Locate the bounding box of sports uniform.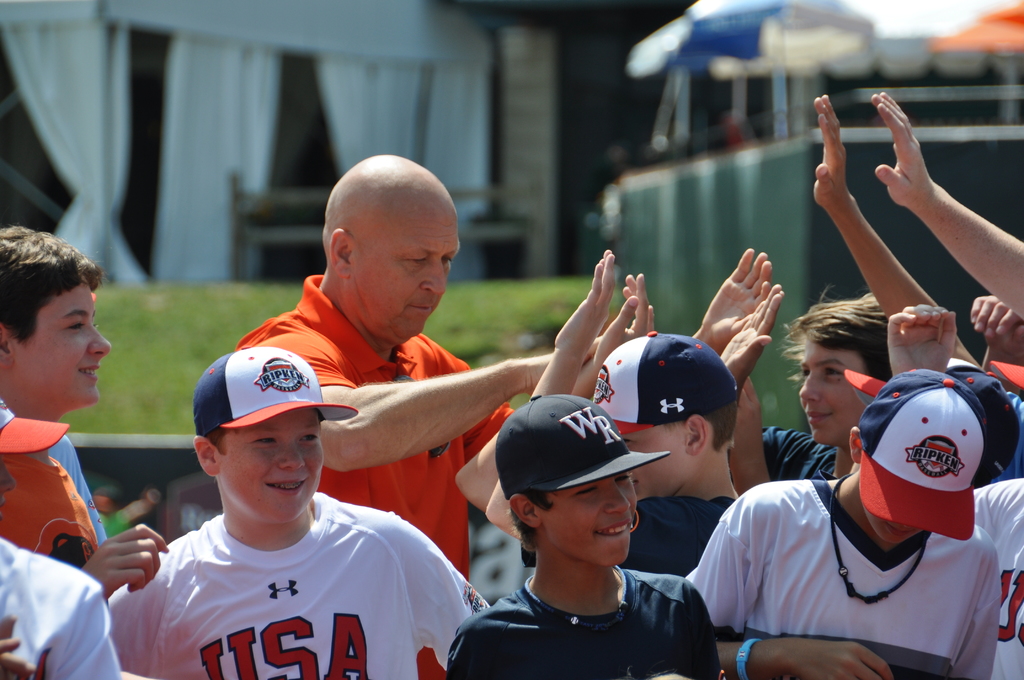
Bounding box: box=[501, 485, 748, 576].
